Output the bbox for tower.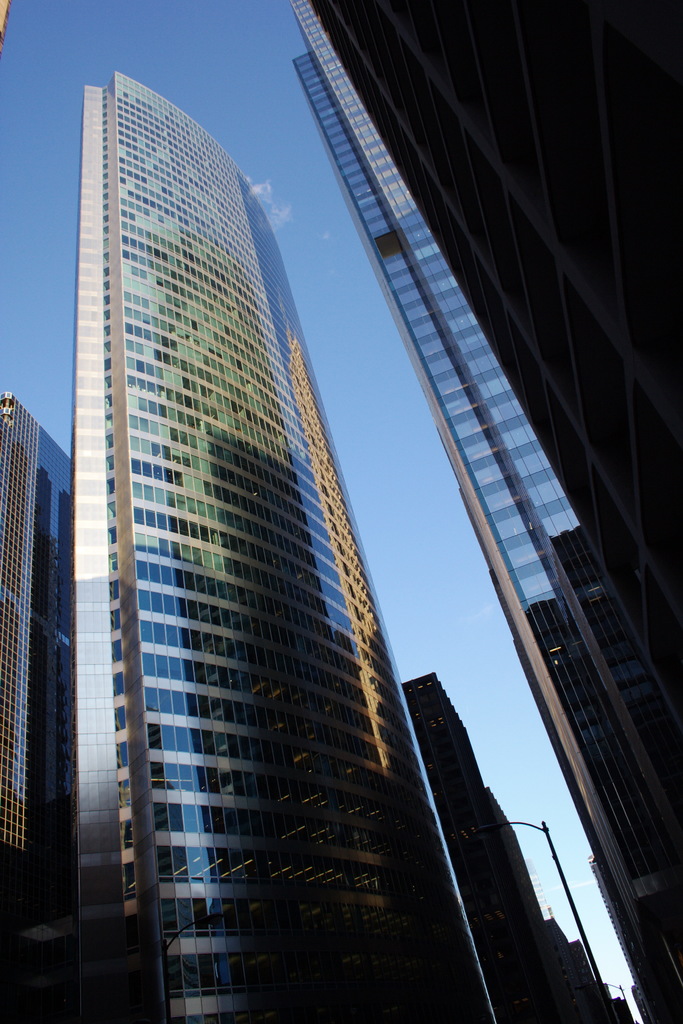
(left=293, top=3, right=682, bottom=1012).
